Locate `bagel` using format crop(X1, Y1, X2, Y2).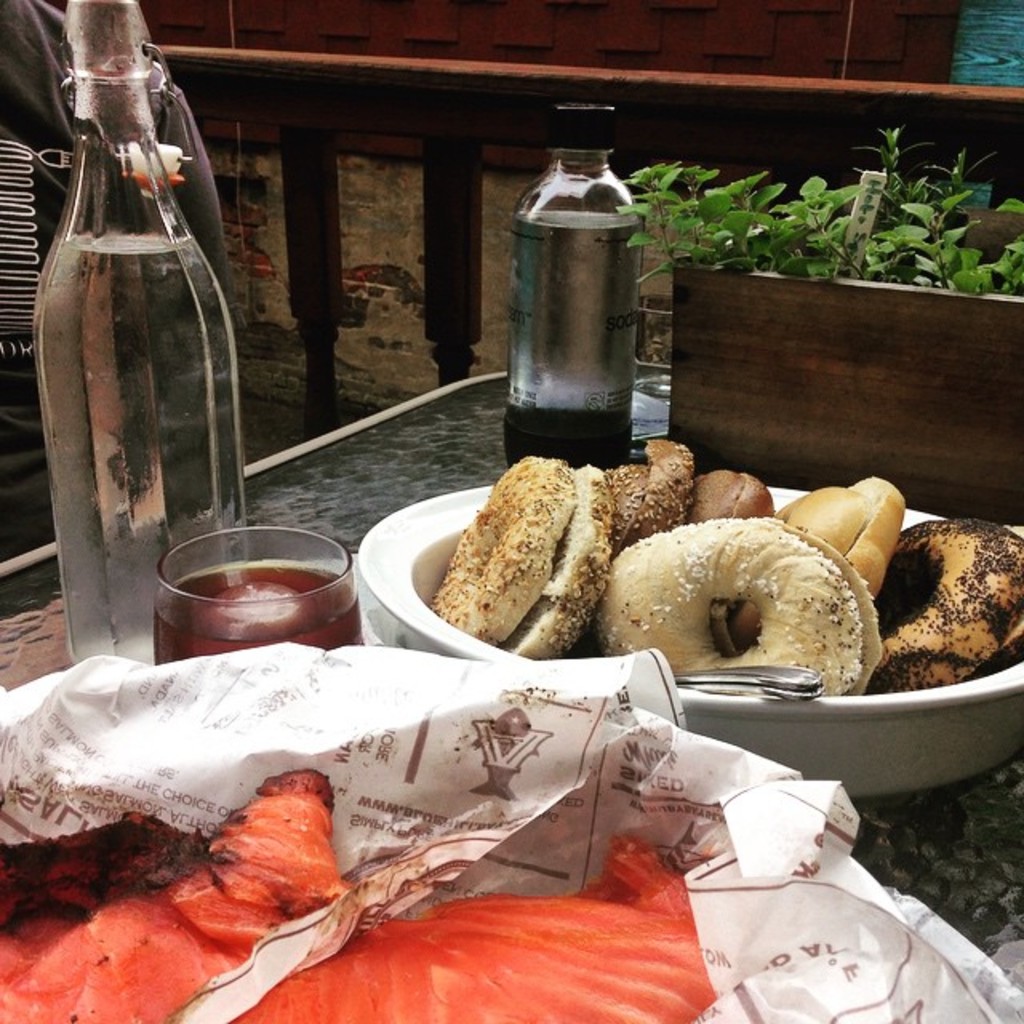
crop(613, 434, 704, 549).
